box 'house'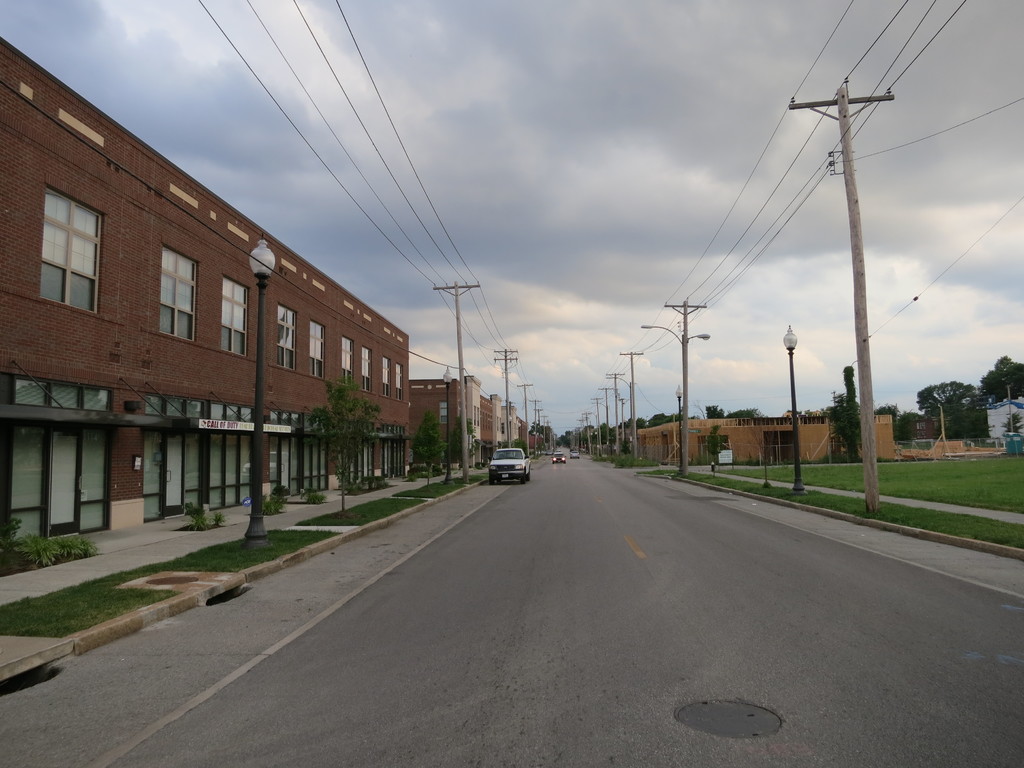
select_region(976, 399, 1023, 442)
